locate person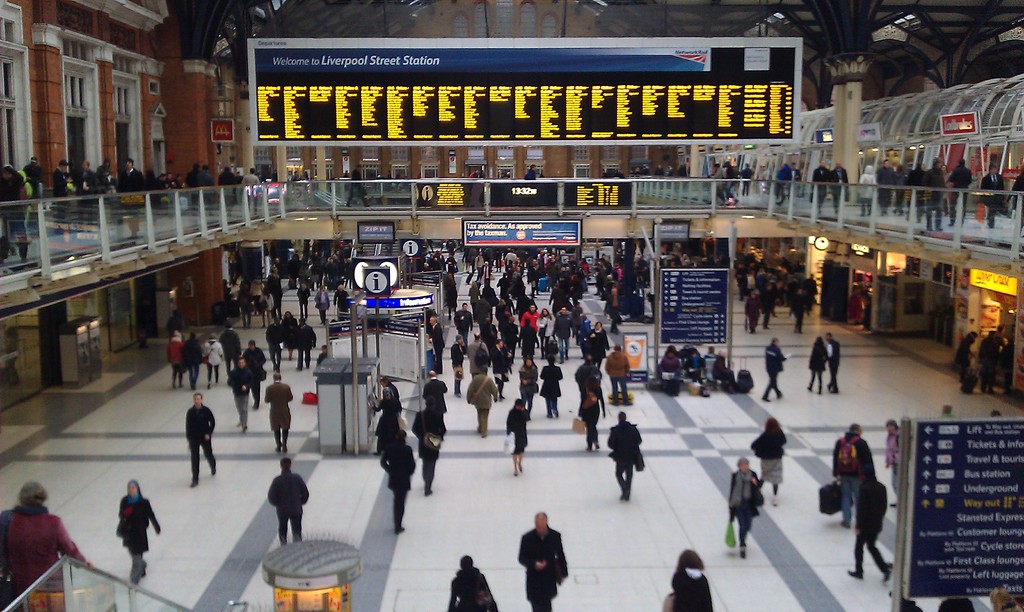
[525,163,534,181]
